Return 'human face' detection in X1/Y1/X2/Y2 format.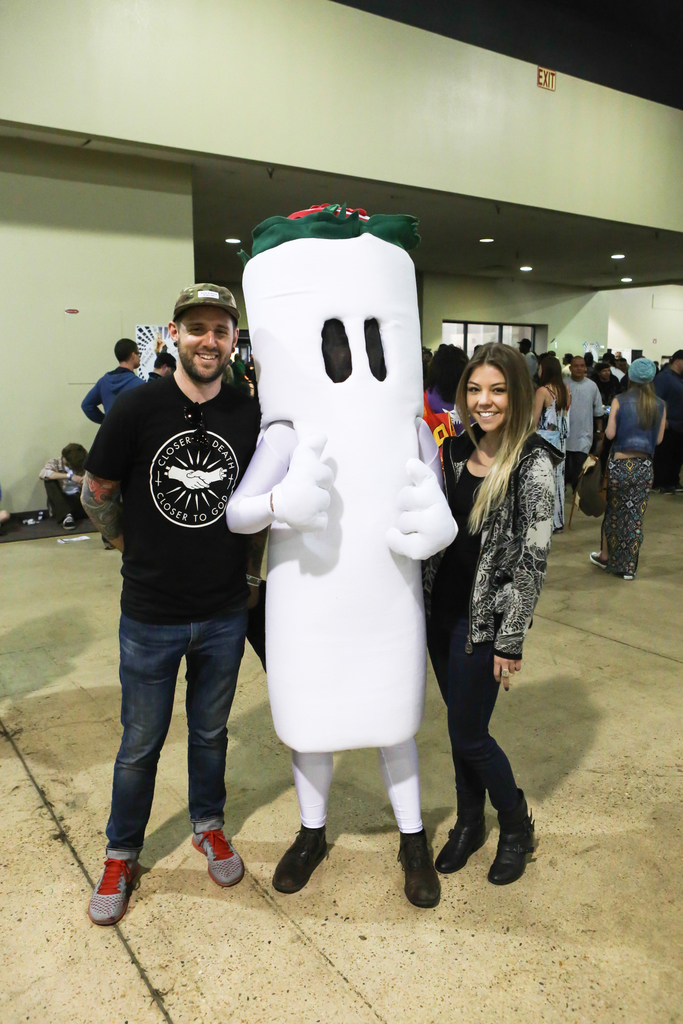
170/311/236/384.
